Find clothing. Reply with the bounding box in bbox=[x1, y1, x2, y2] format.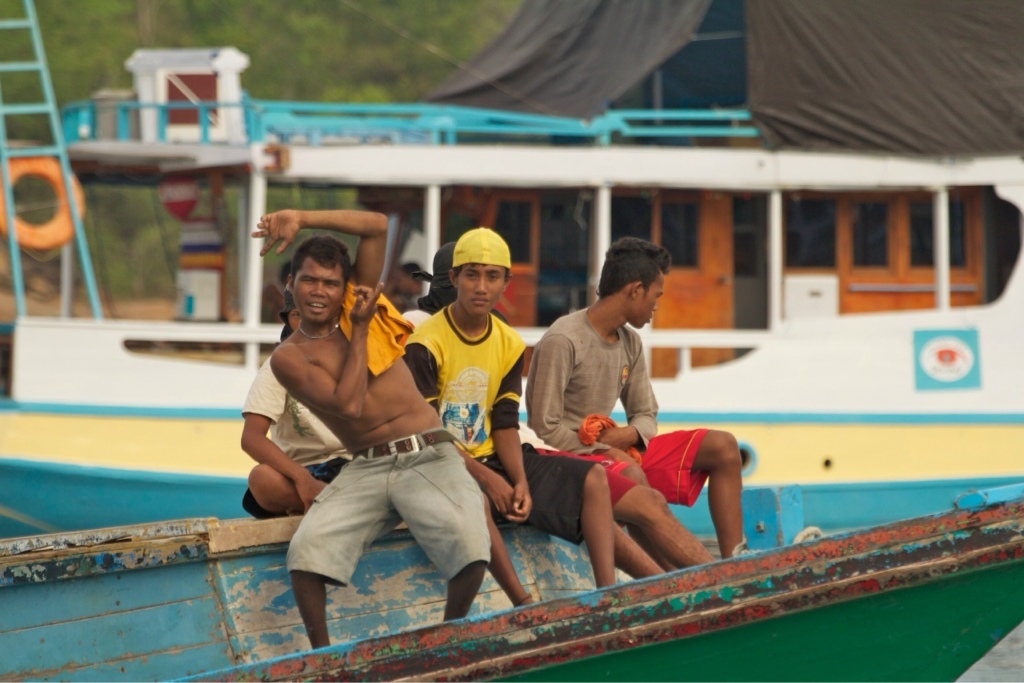
bbox=[284, 426, 490, 588].
